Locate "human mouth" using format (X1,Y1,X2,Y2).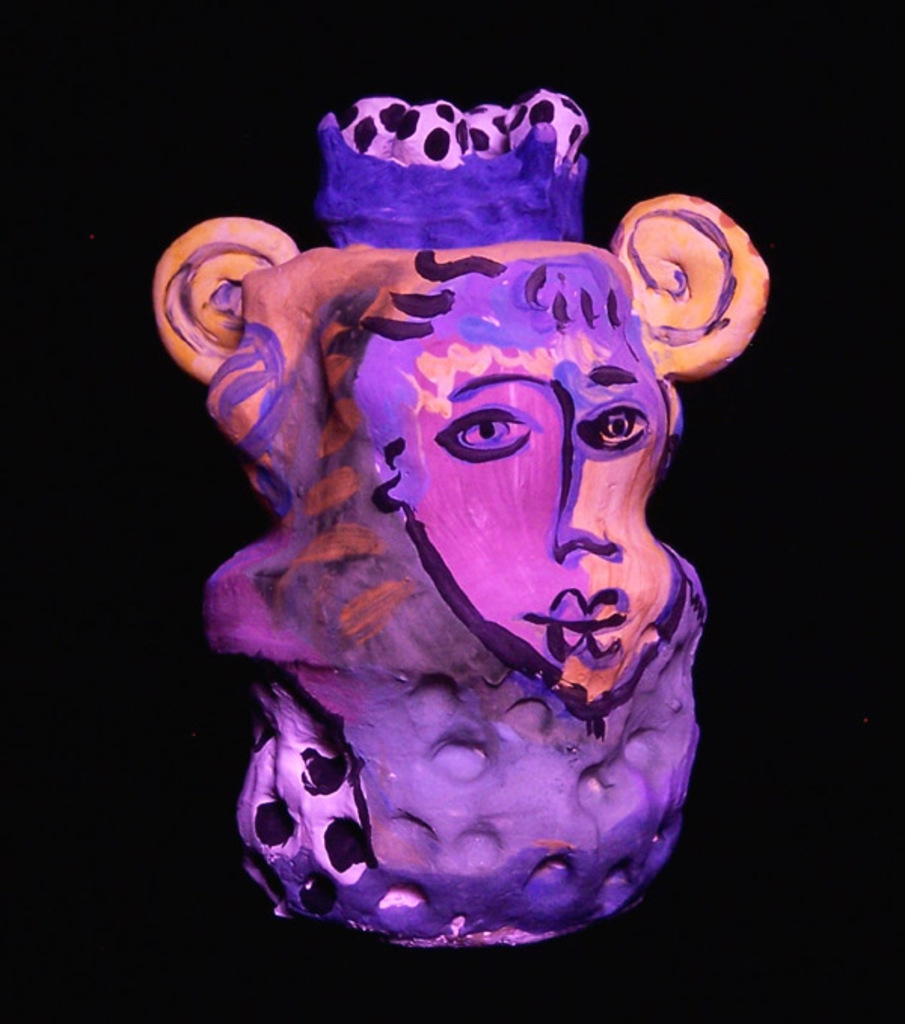
(528,591,629,662).
